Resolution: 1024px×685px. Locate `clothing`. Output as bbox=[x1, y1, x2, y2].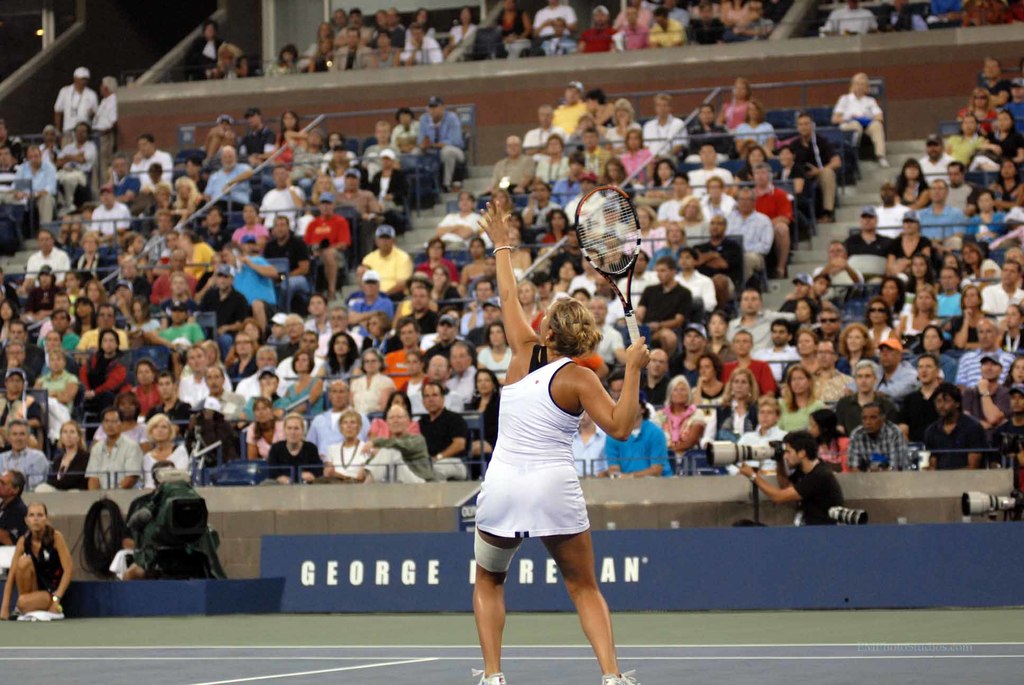
bbox=[456, 361, 617, 581].
